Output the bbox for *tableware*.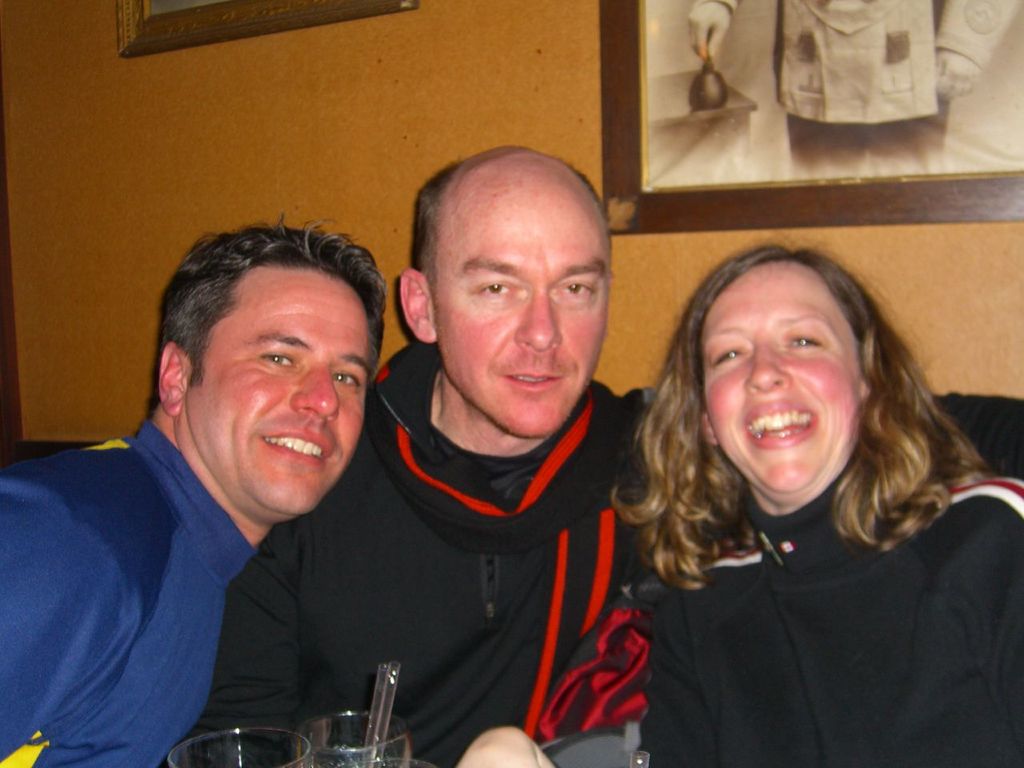
select_region(297, 706, 416, 767).
